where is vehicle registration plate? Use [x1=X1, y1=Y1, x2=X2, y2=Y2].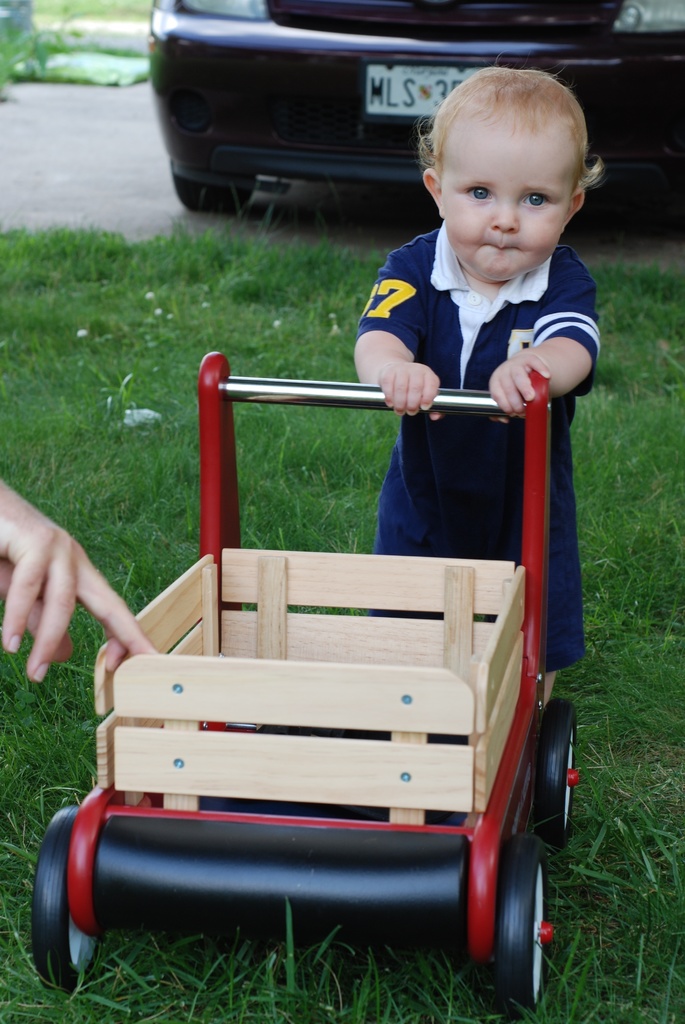
[x1=365, y1=66, x2=478, y2=115].
